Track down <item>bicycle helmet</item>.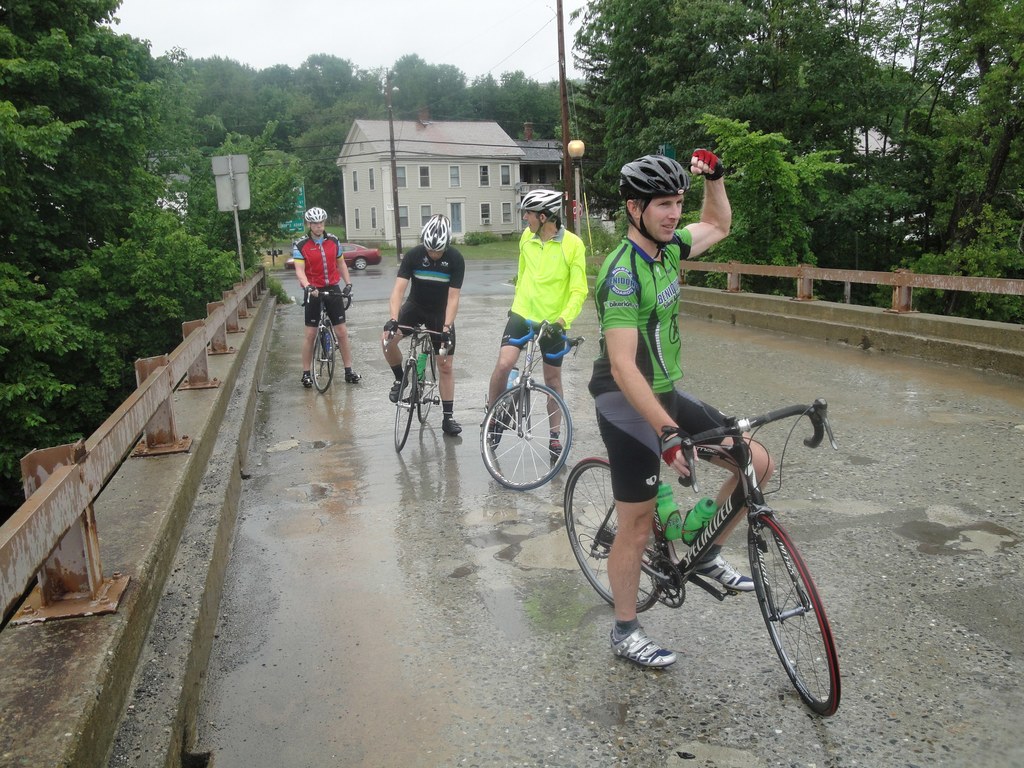
Tracked to {"x1": 424, "y1": 214, "x2": 454, "y2": 253}.
